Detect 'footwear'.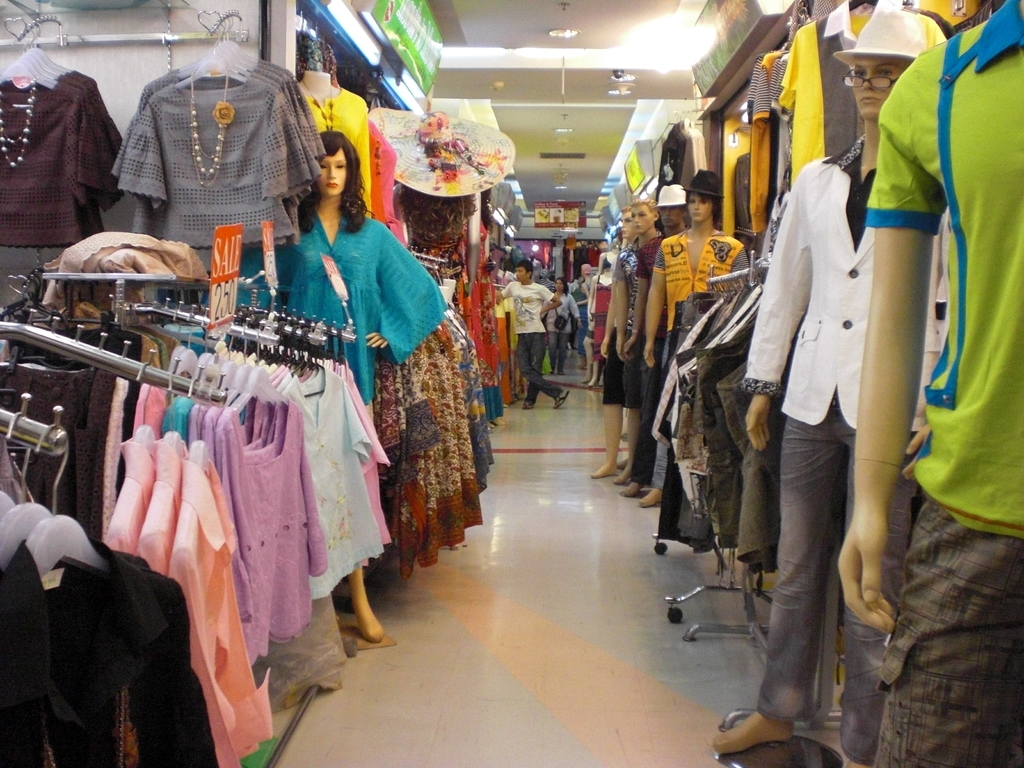
Detected at (550, 388, 568, 415).
